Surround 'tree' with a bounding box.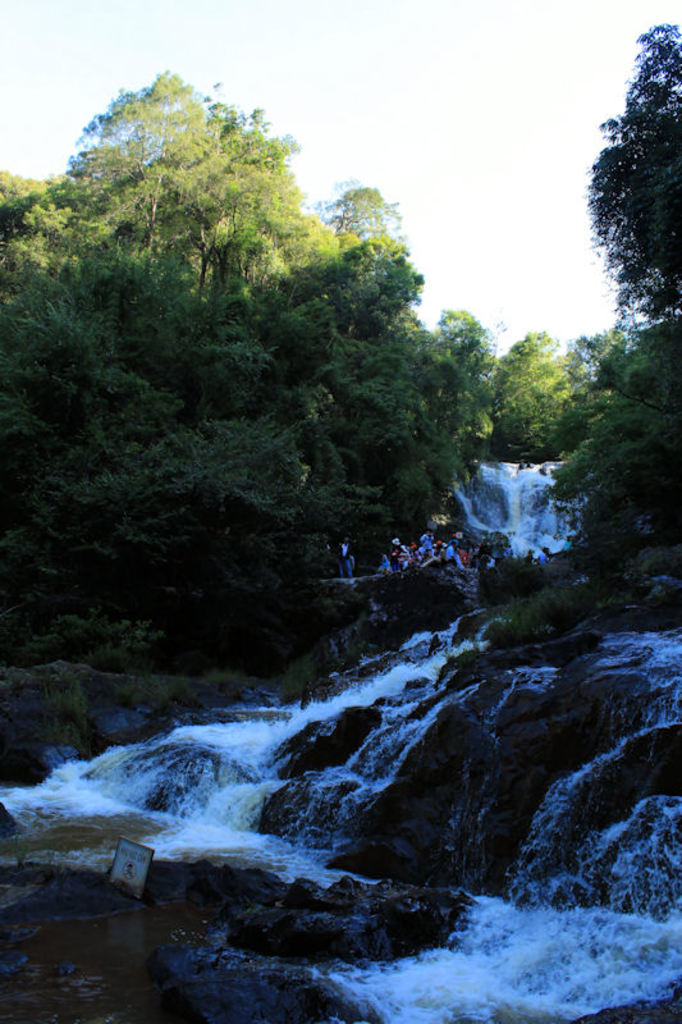
bbox=(488, 9, 681, 648).
